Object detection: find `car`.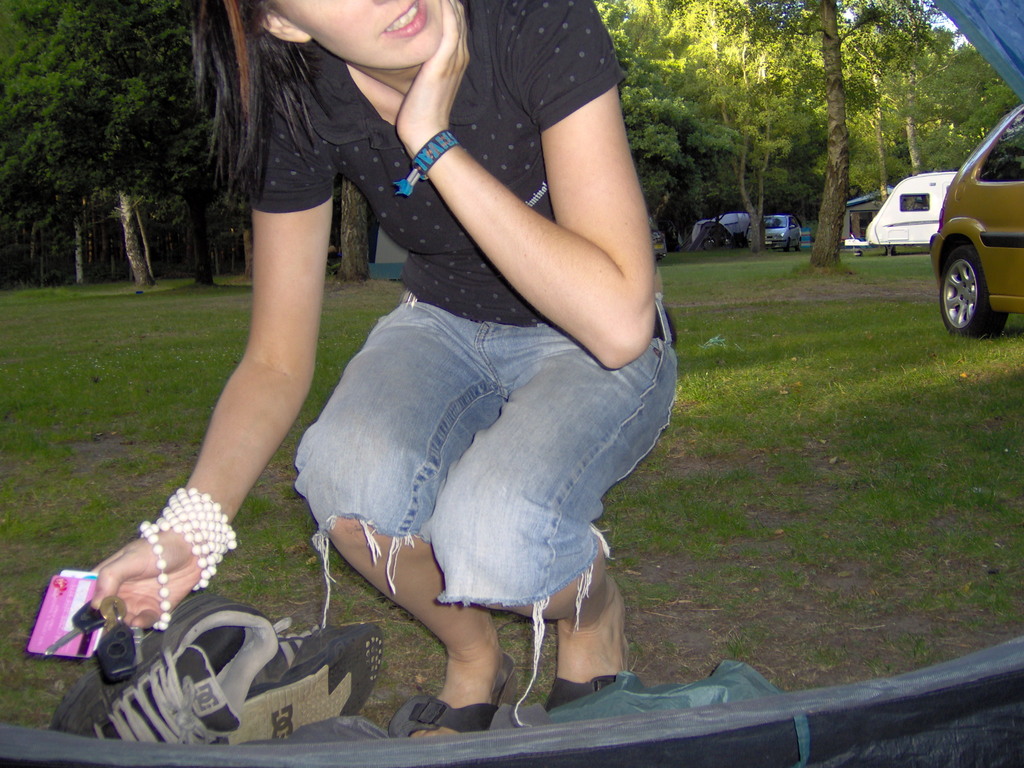
pyautogui.locateOnScreen(927, 100, 1023, 338).
